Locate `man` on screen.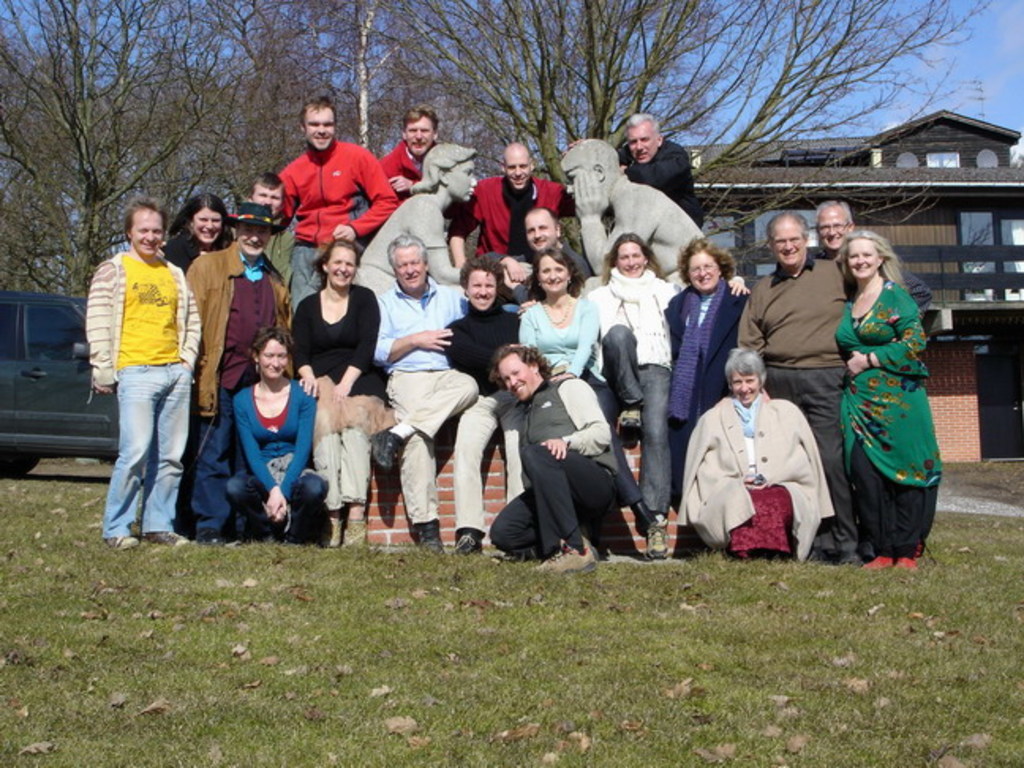
On screen at bbox=(613, 112, 694, 220).
